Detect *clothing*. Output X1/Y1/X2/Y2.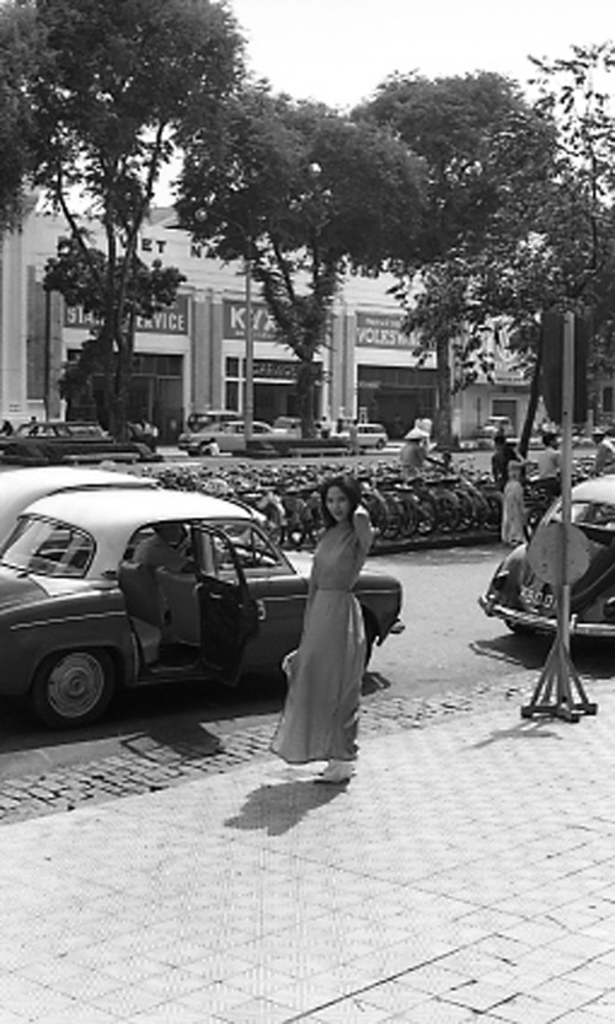
492/450/502/475.
